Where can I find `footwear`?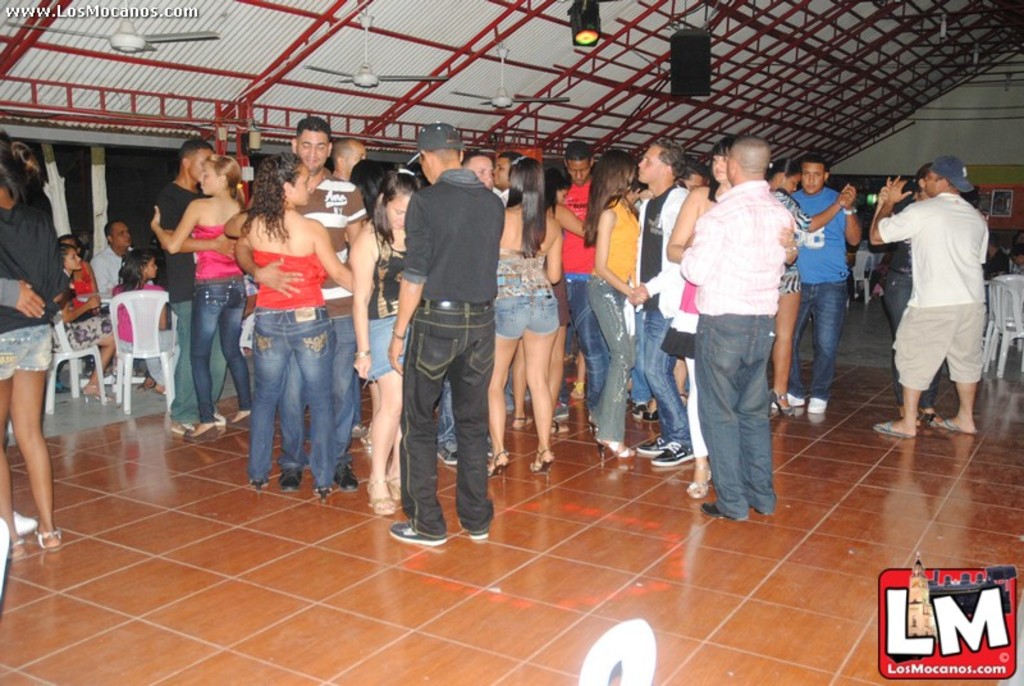
You can find it at l=244, t=476, r=266, b=497.
